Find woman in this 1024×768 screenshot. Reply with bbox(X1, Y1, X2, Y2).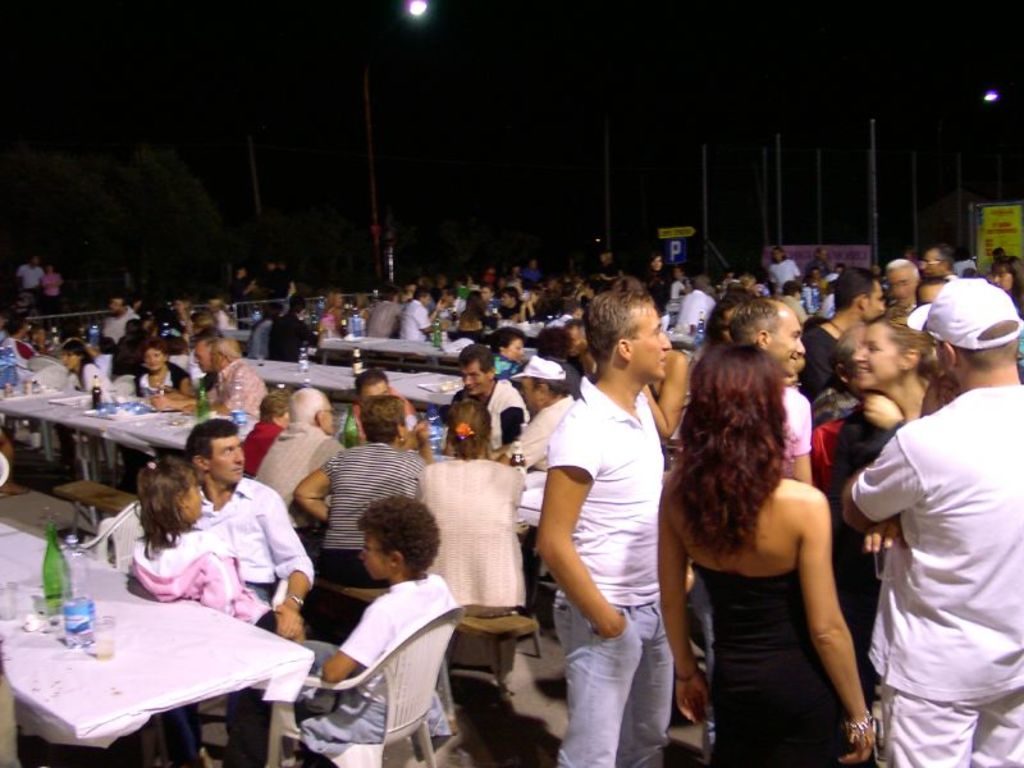
bbox(63, 339, 116, 404).
